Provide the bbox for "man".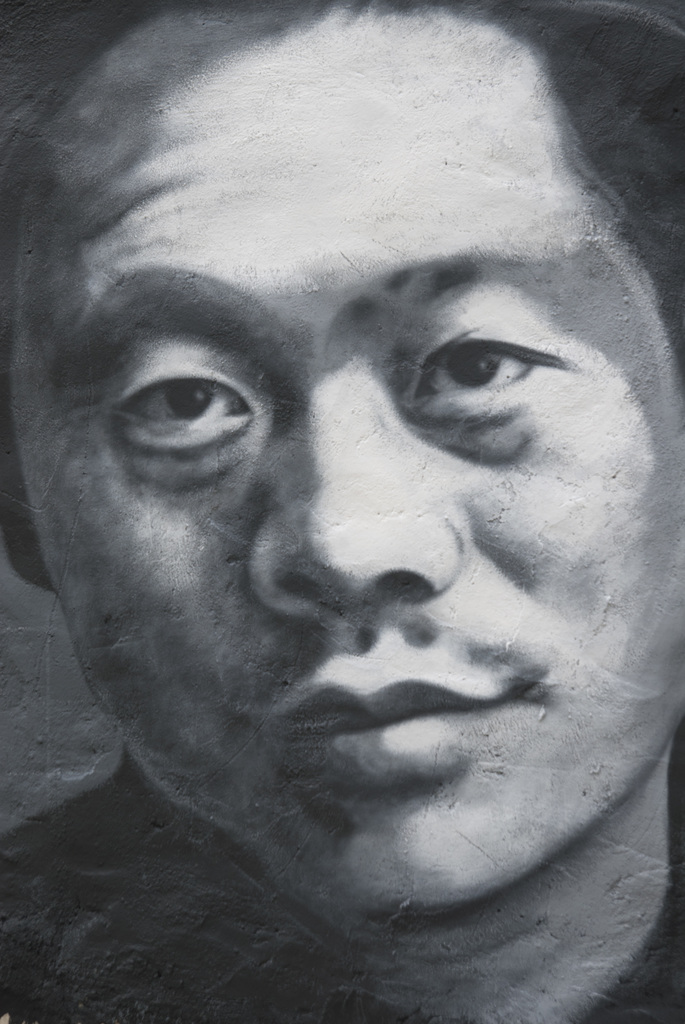
<region>10, 0, 684, 1012</region>.
